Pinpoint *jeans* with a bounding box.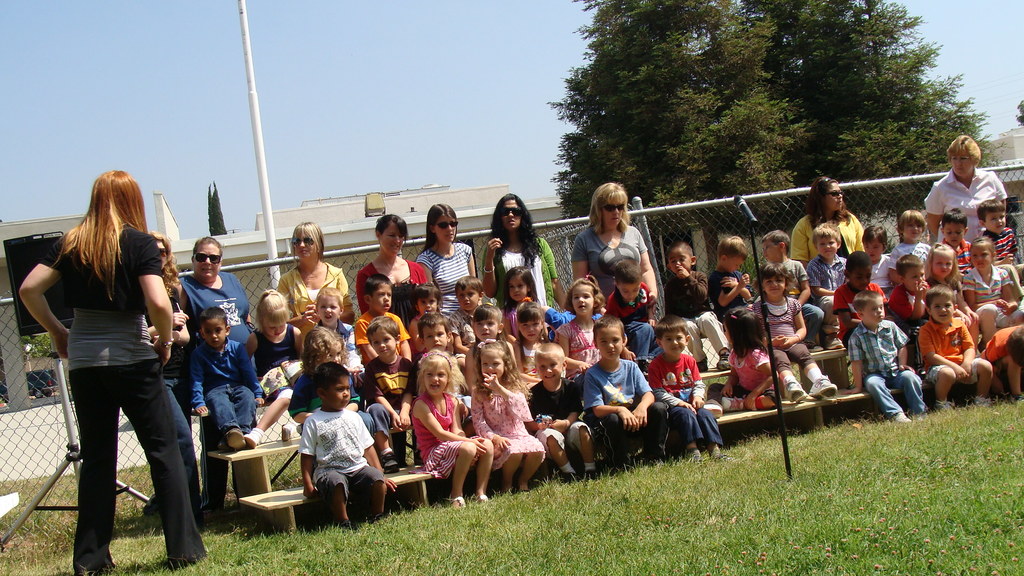
locate(211, 385, 256, 438).
